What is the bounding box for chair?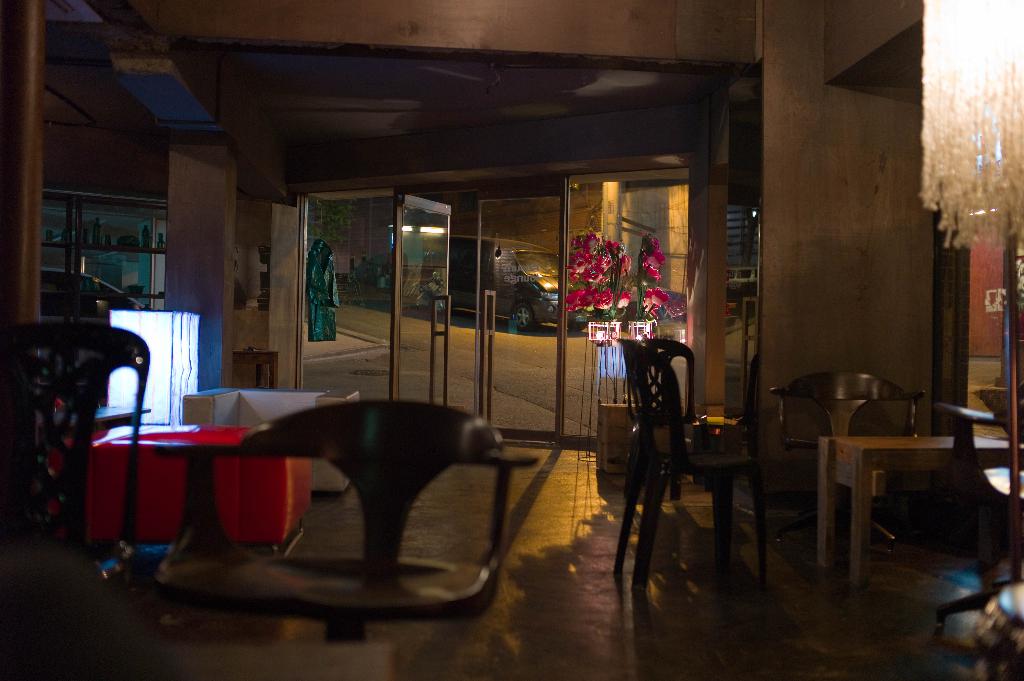
924 400 1023 638.
